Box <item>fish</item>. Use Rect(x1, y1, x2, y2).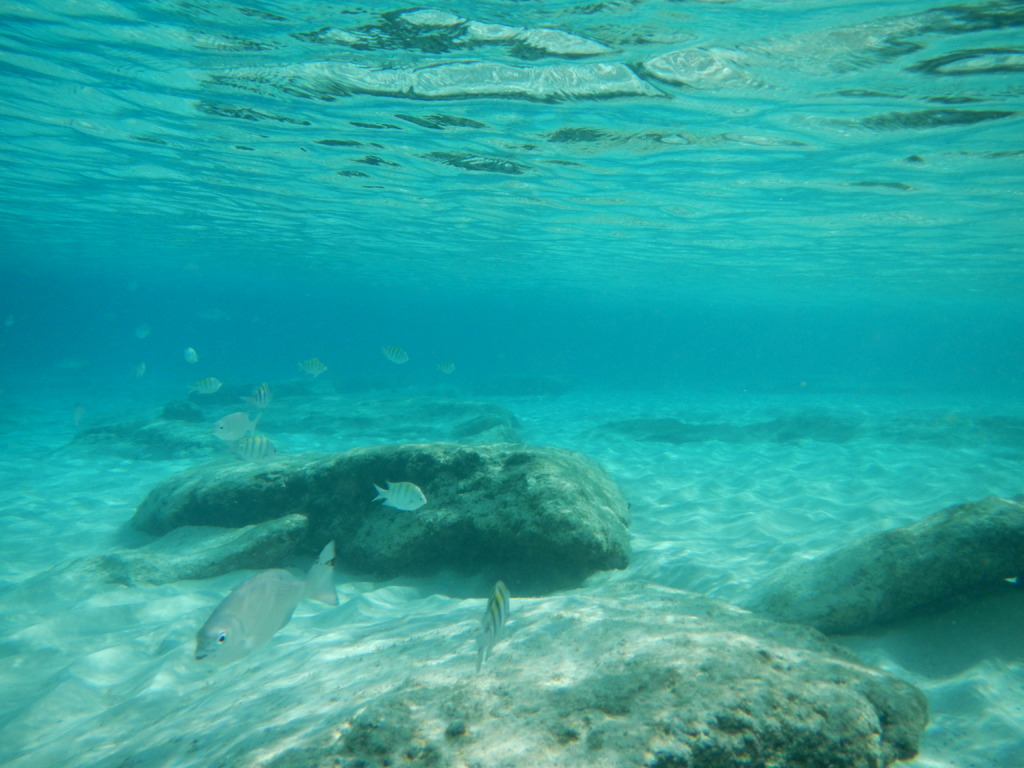
Rect(181, 378, 216, 393).
